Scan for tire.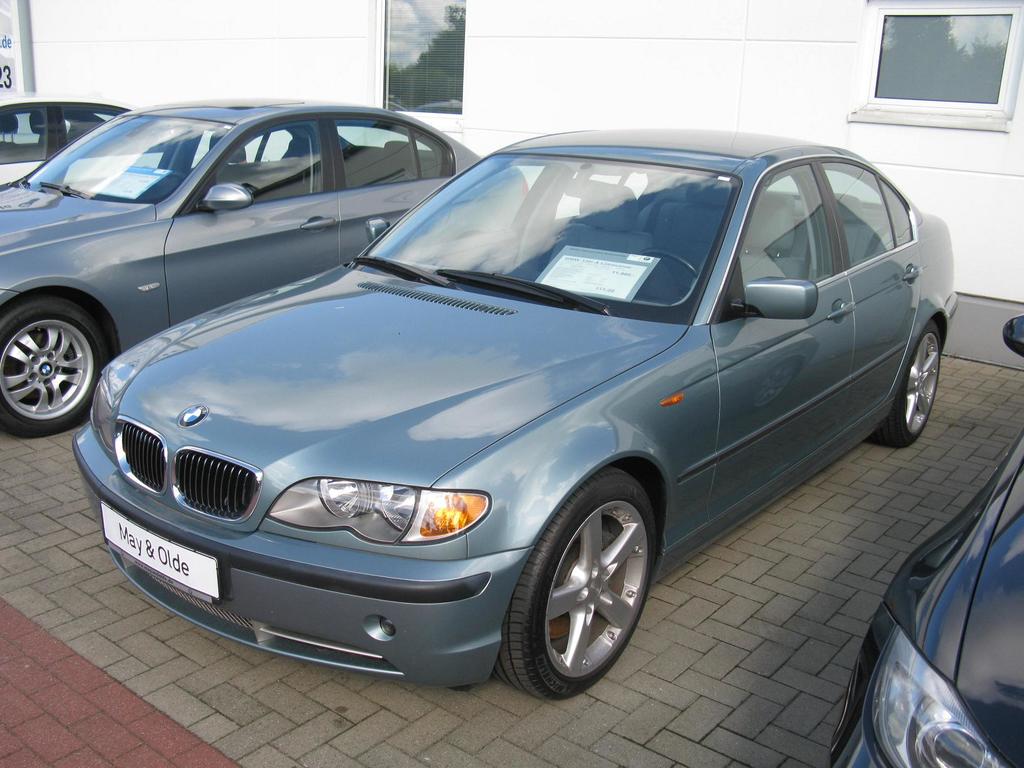
Scan result: bbox=(890, 317, 940, 446).
